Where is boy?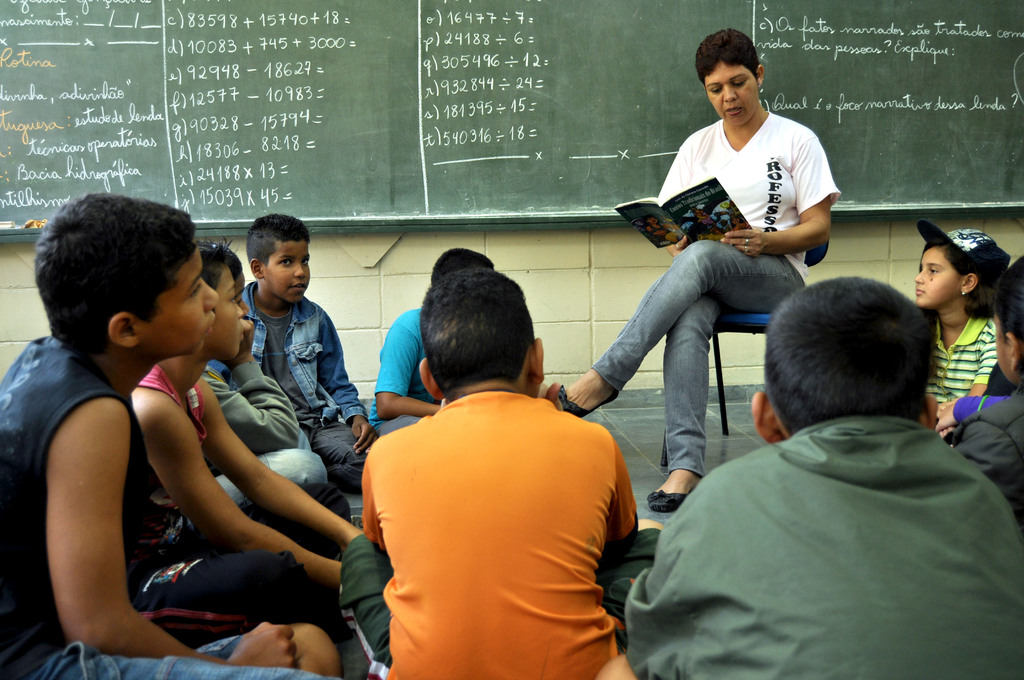
<bbox>206, 214, 381, 492</bbox>.
